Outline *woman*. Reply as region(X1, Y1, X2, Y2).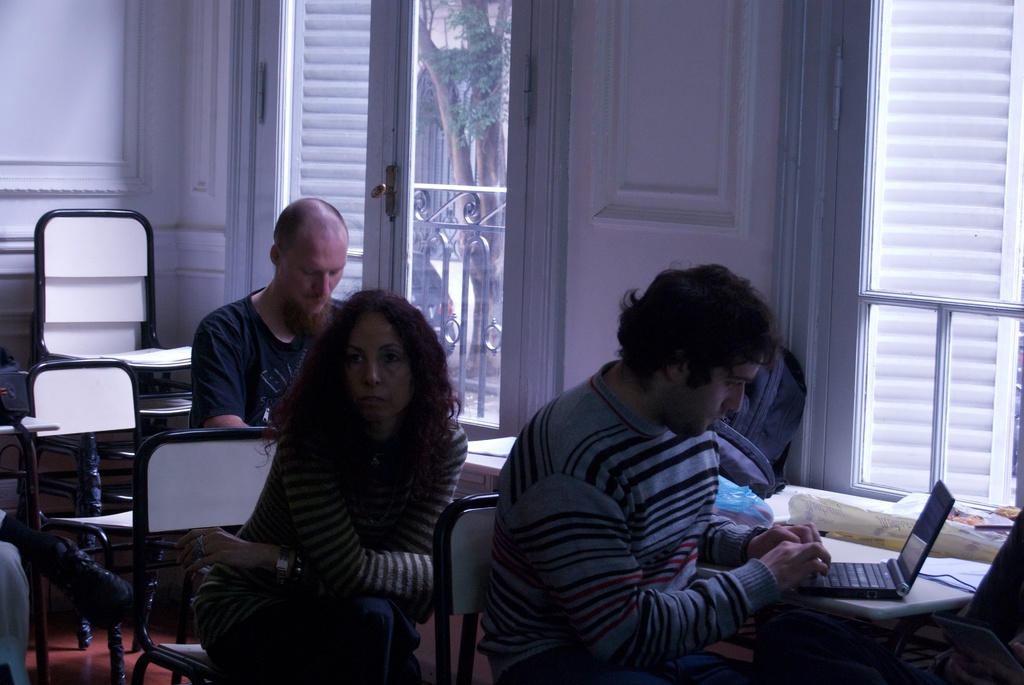
region(198, 286, 473, 679).
